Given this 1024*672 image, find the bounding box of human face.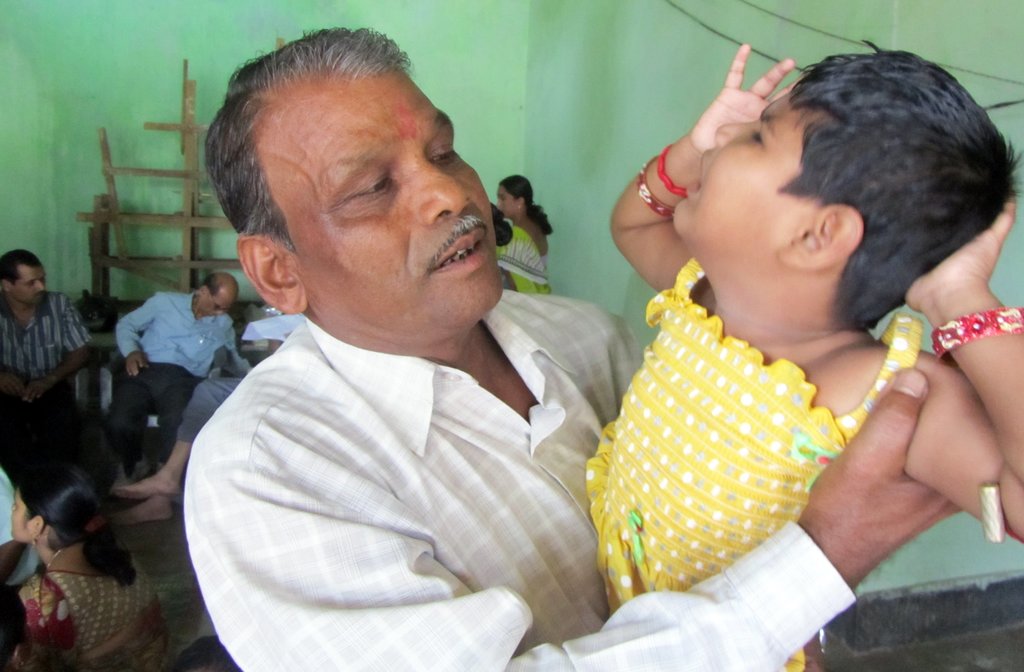
bbox=(198, 294, 227, 314).
